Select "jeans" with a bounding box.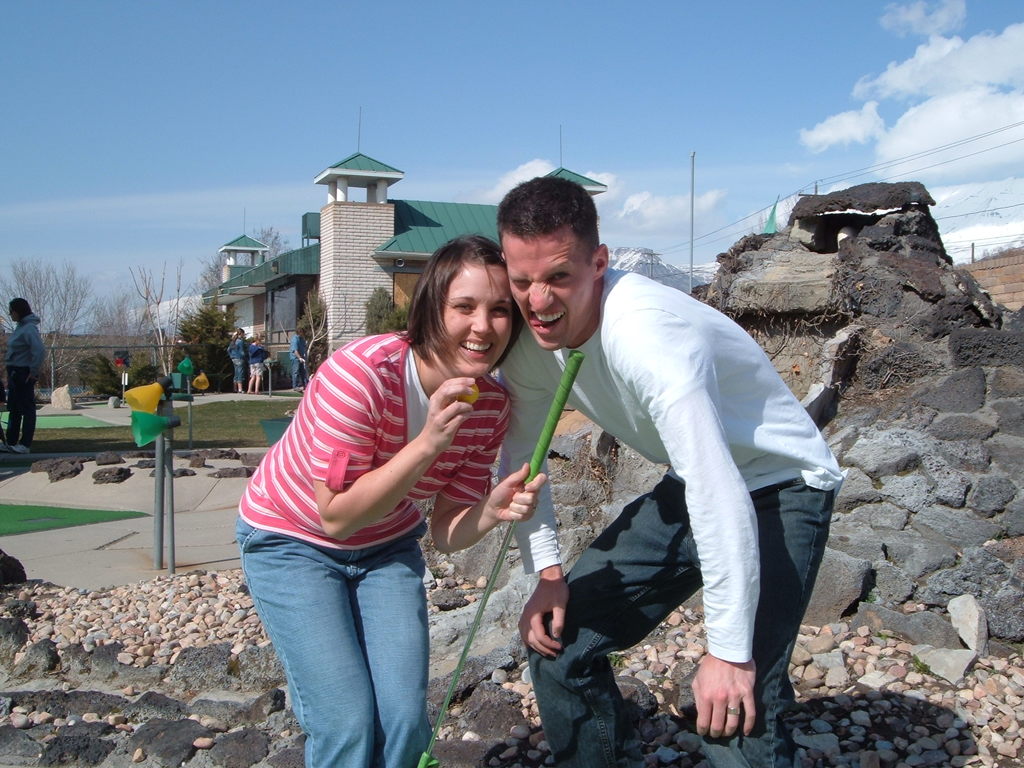
232,357,245,383.
